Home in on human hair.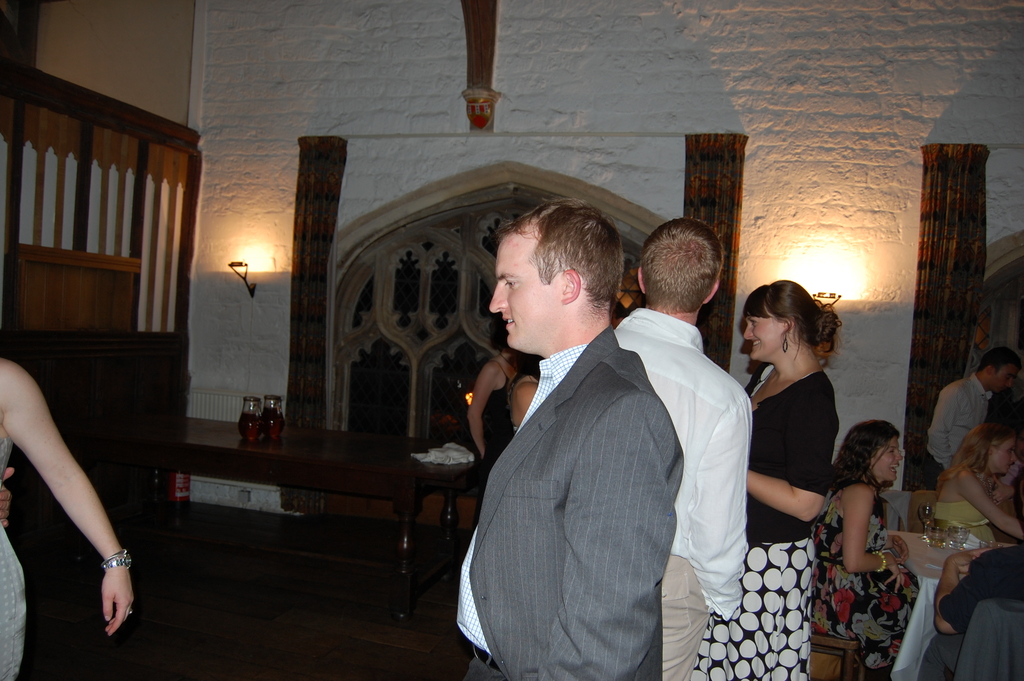
Homed in at [left=931, top=419, right=1021, bottom=483].
